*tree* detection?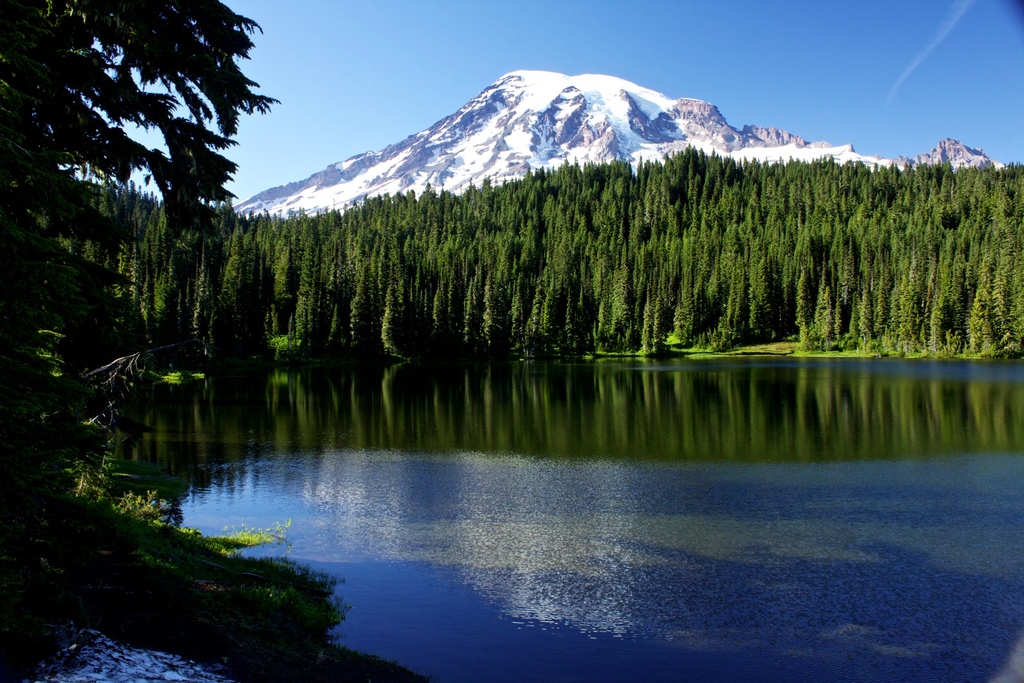
bbox=[24, 13, 278, 493]
